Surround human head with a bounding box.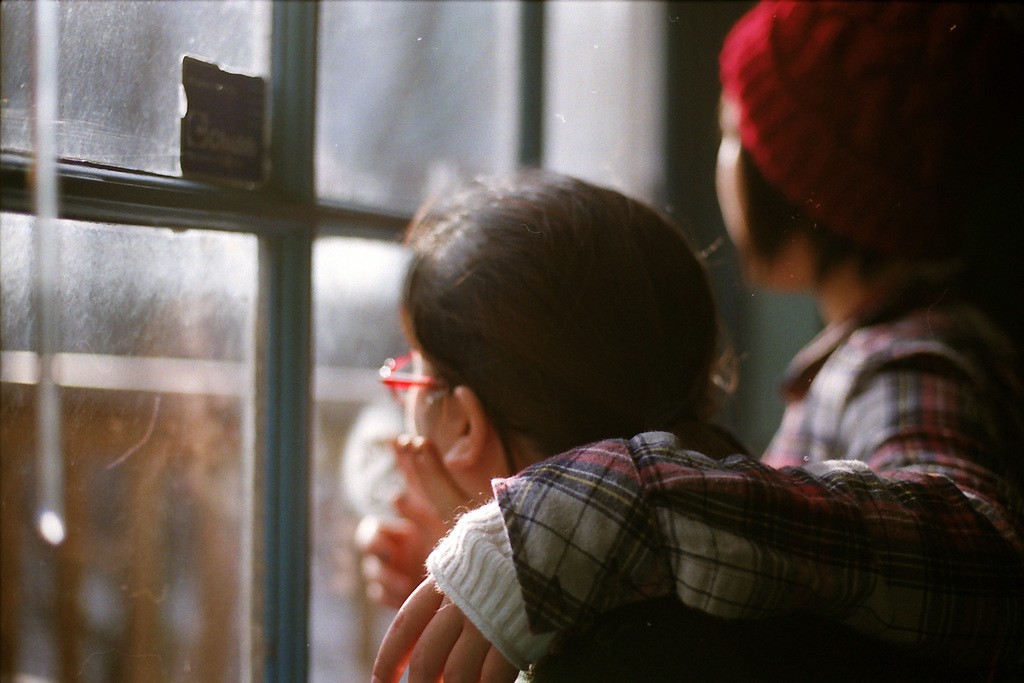
region(369, 152, 774, 513).
